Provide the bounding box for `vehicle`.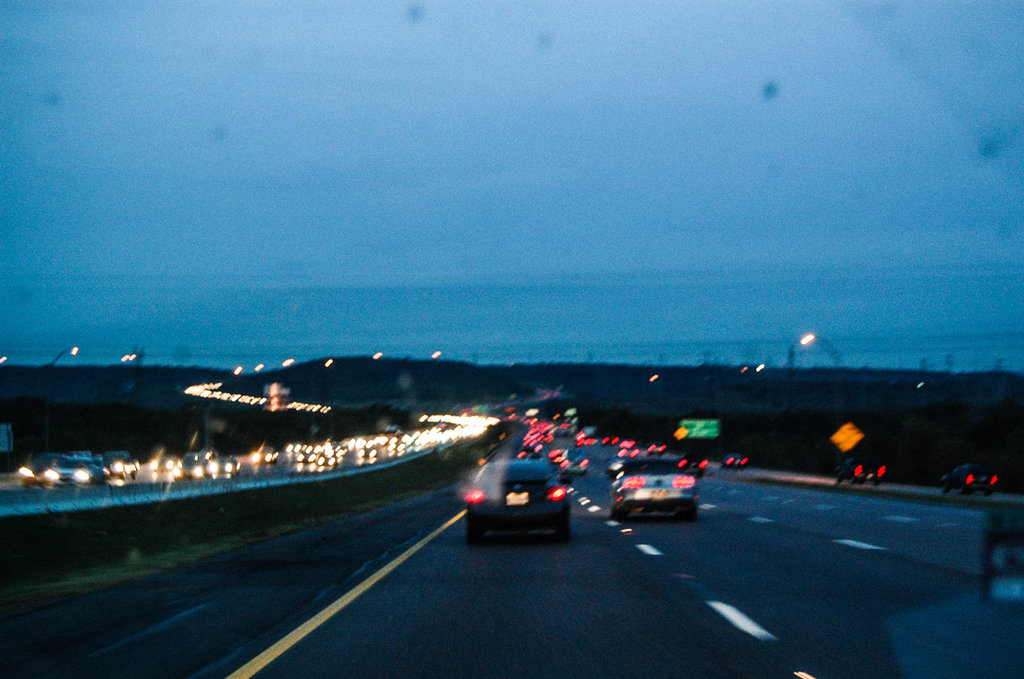
bbox=(726, 451, 751, 472).
